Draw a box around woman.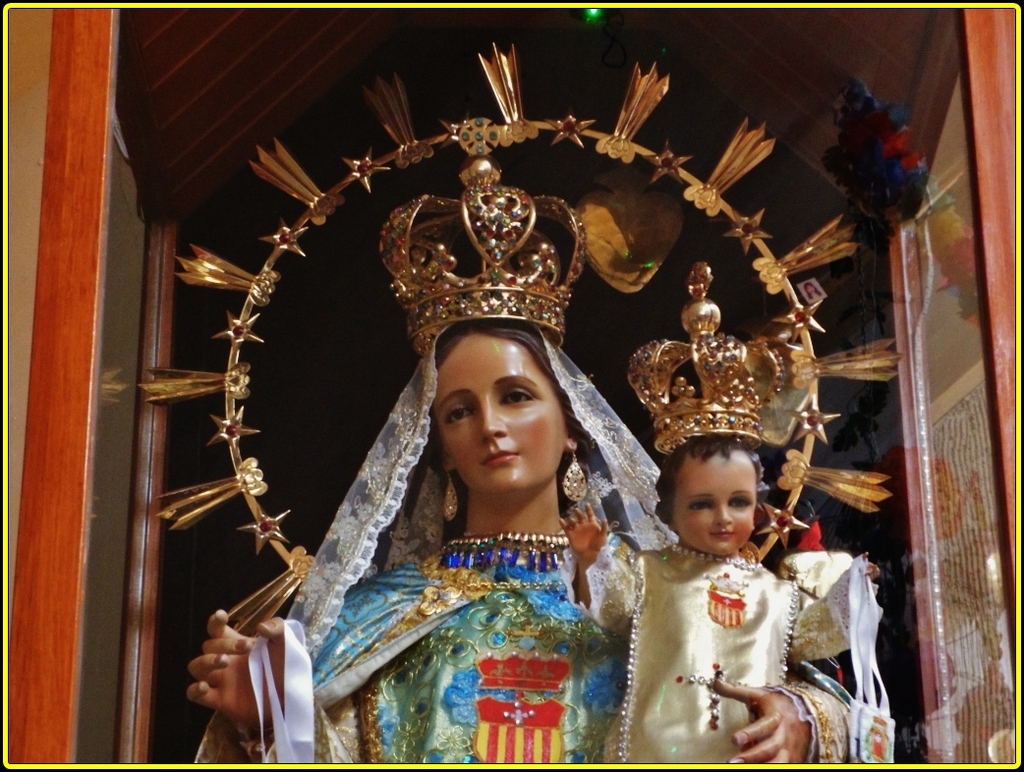
(185, 320, 632, 765).
